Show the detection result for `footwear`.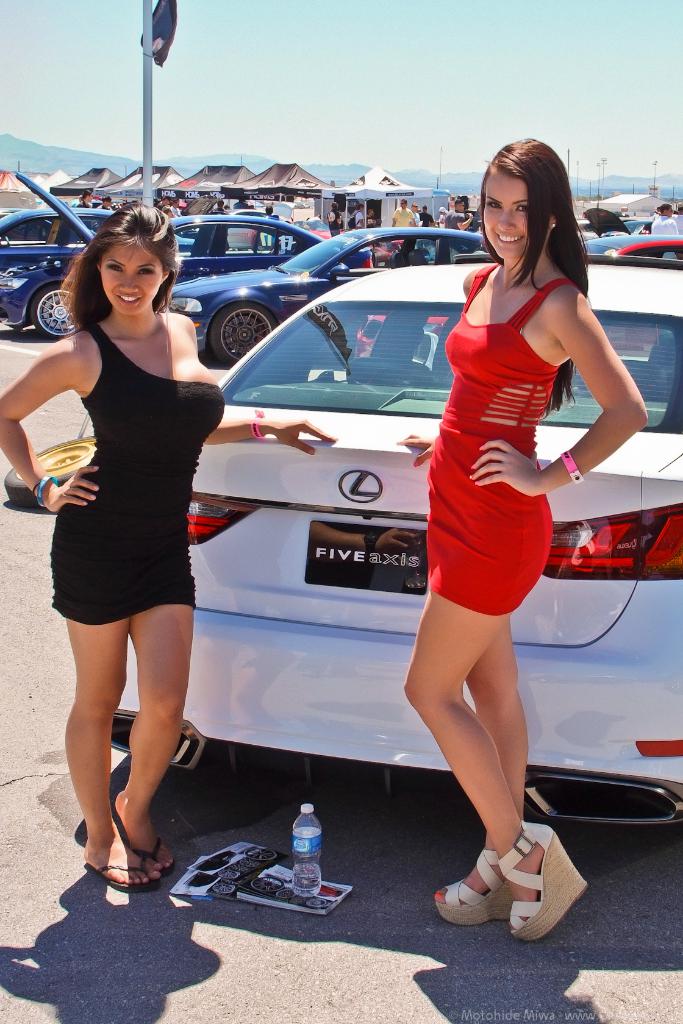
<region>127, 805, 183, 879</region>.
